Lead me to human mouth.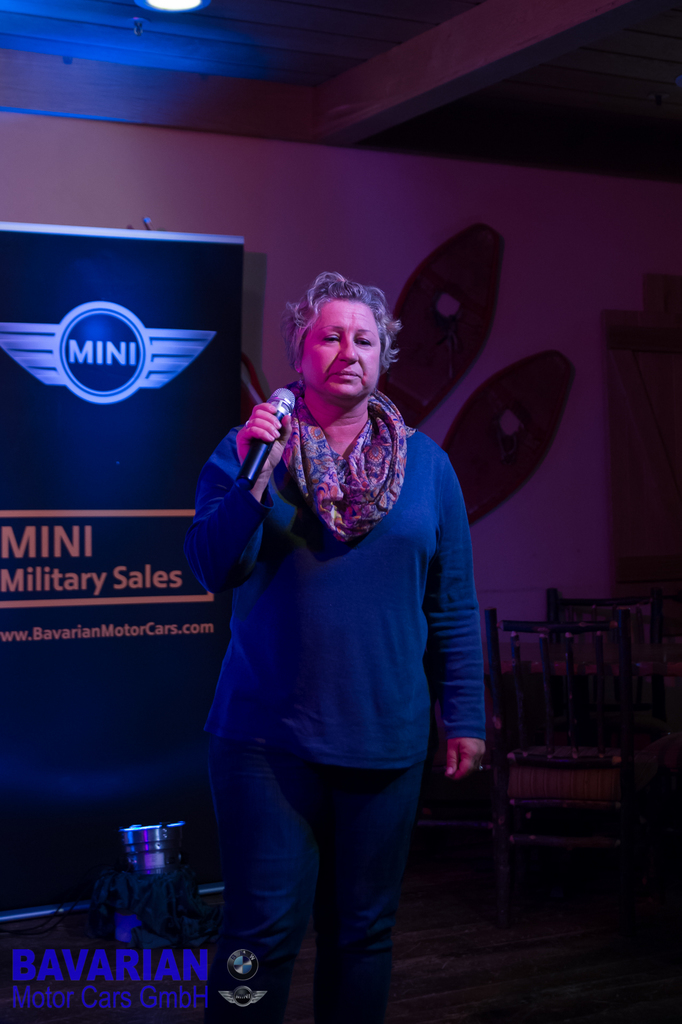
Lead to <bbox>327, 367, 365, 384</bbox>.
